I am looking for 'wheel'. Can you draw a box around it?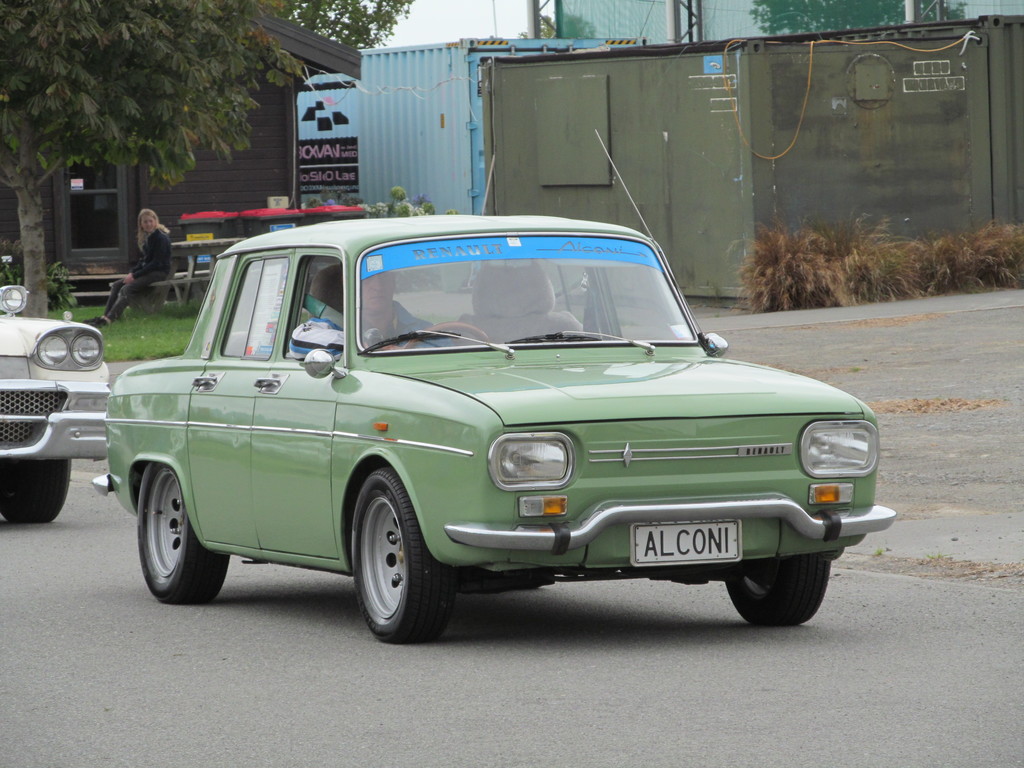
Sure, the bounding box is box(1, 460, 67, 523).
